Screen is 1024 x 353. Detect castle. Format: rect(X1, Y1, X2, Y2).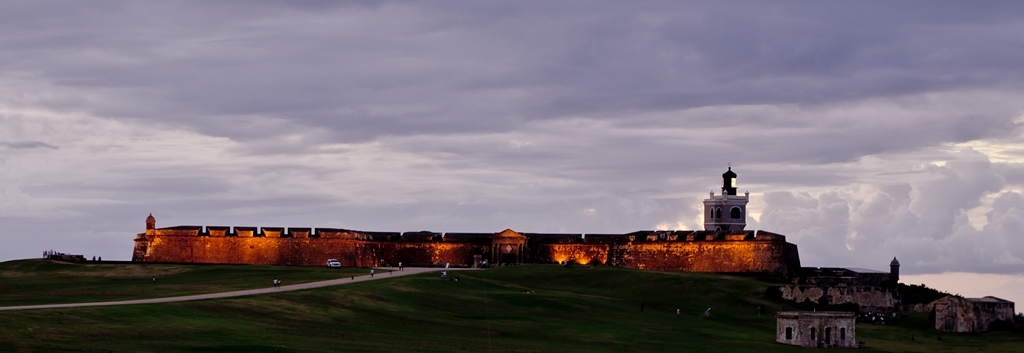
rect(771, 310, 862, 352).
